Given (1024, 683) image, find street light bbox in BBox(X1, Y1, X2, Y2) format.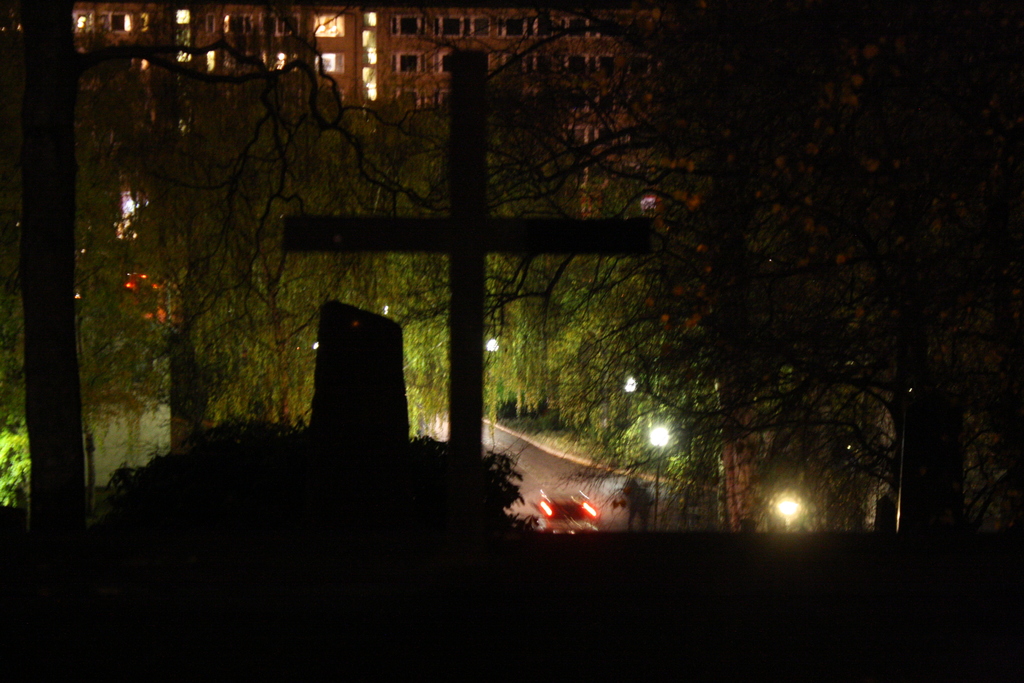
BBox(646, 414, 684, 537).
